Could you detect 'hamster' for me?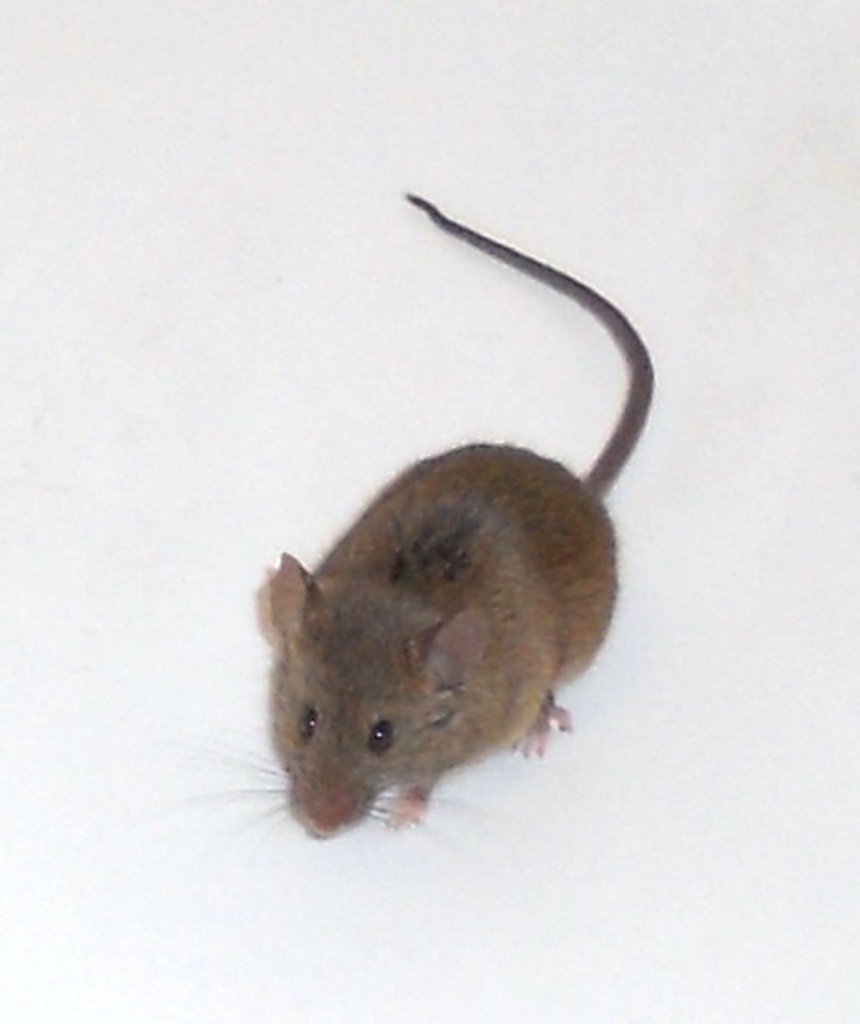
Detection result: select_region(194, 192, 656, 847).
